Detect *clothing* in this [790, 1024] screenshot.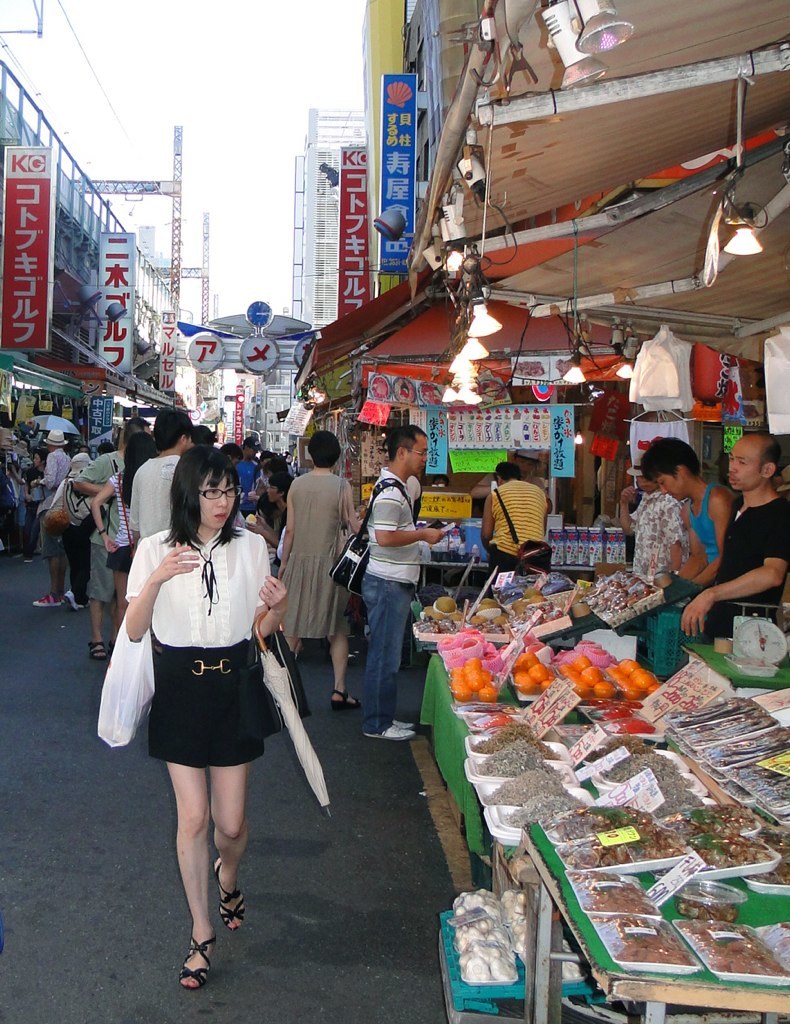
Detection: 108, 469, 131, 569.
